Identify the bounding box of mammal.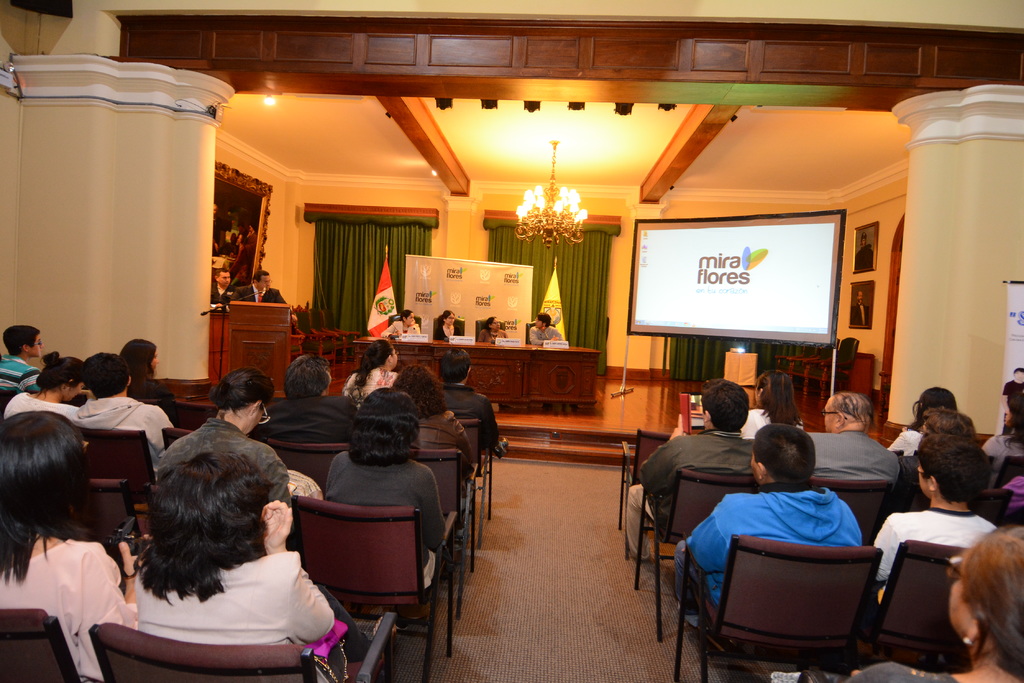
(left=234, top=268, right=289, bottom=303).
